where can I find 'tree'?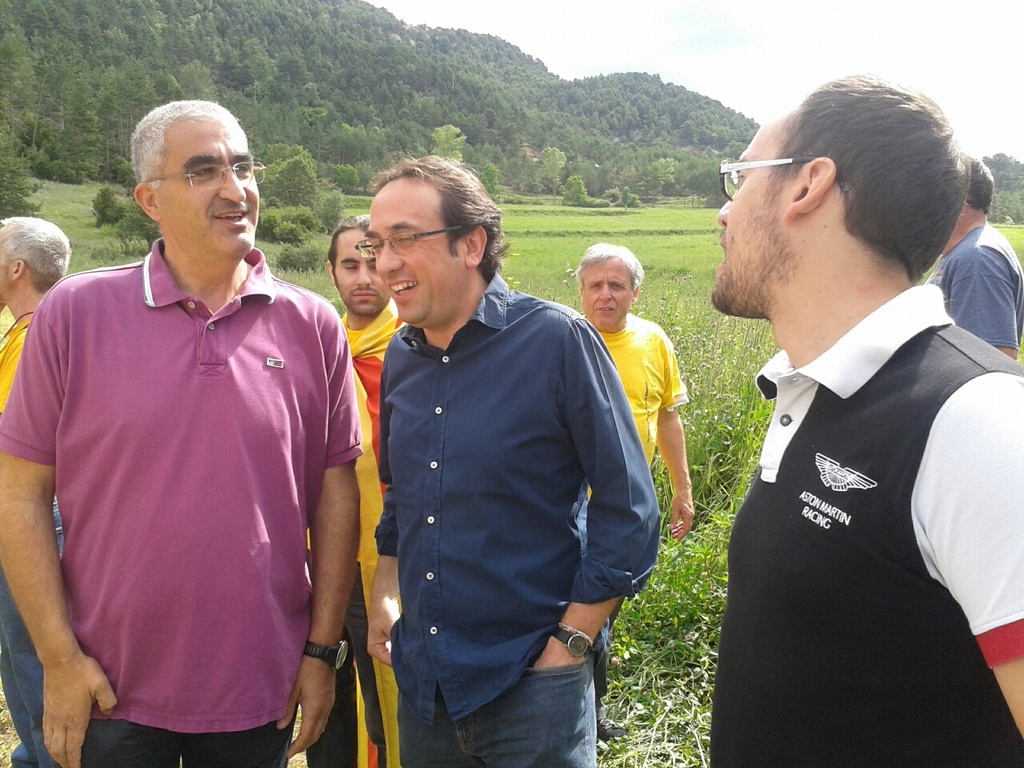
You can find it at select_region(0, 92, 44, 220).
